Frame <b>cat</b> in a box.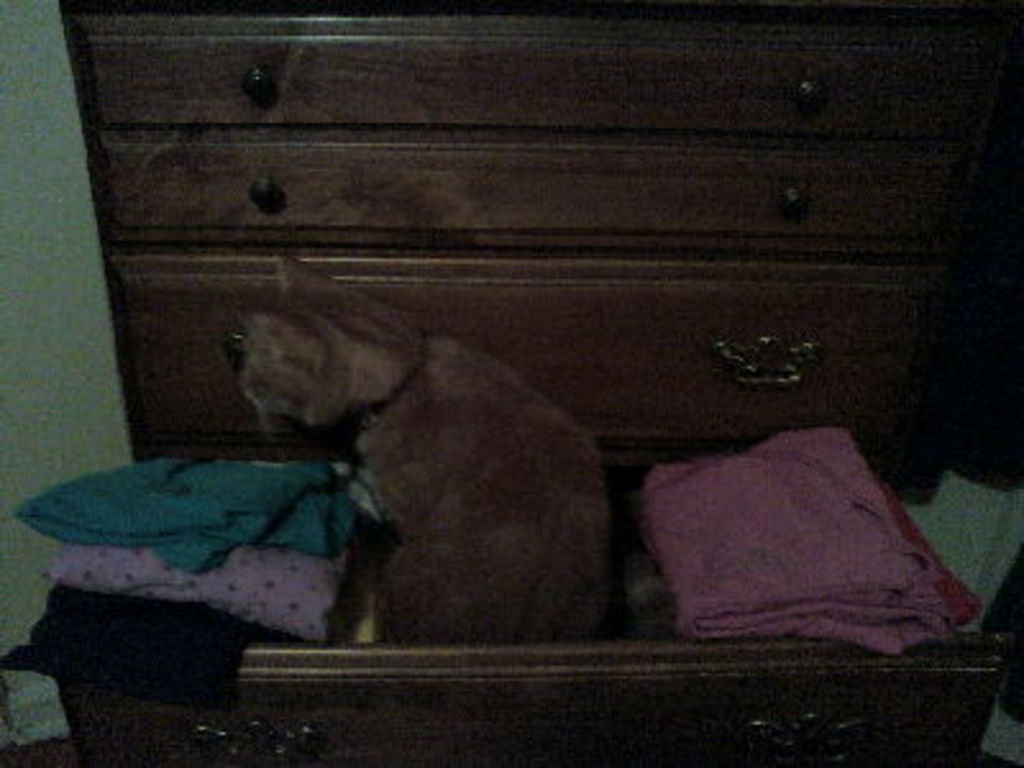
<box>230,246,617,643</box>.
